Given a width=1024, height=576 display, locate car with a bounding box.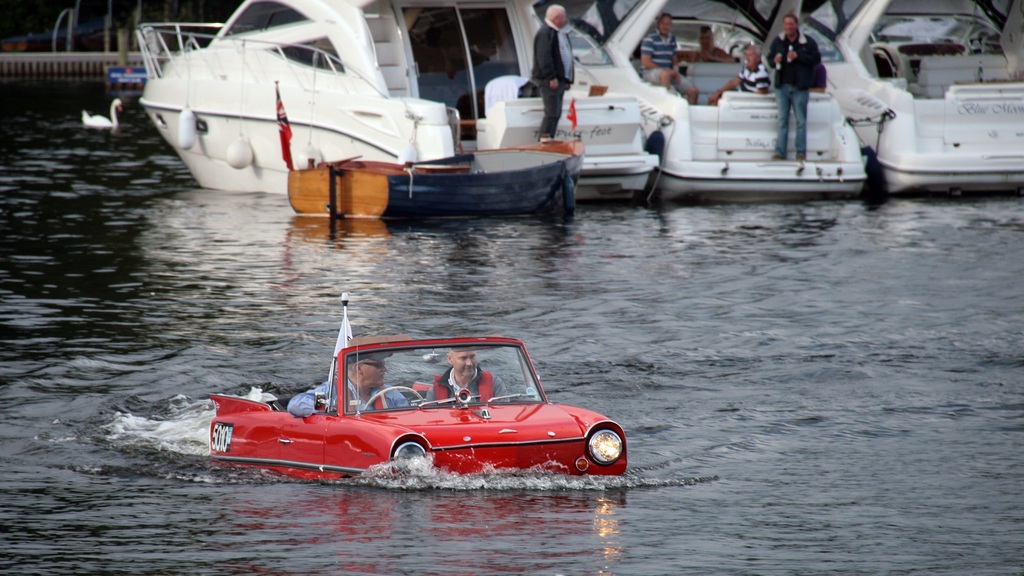
Located: [x1=205, y1=333, x2=628, y2=485].
